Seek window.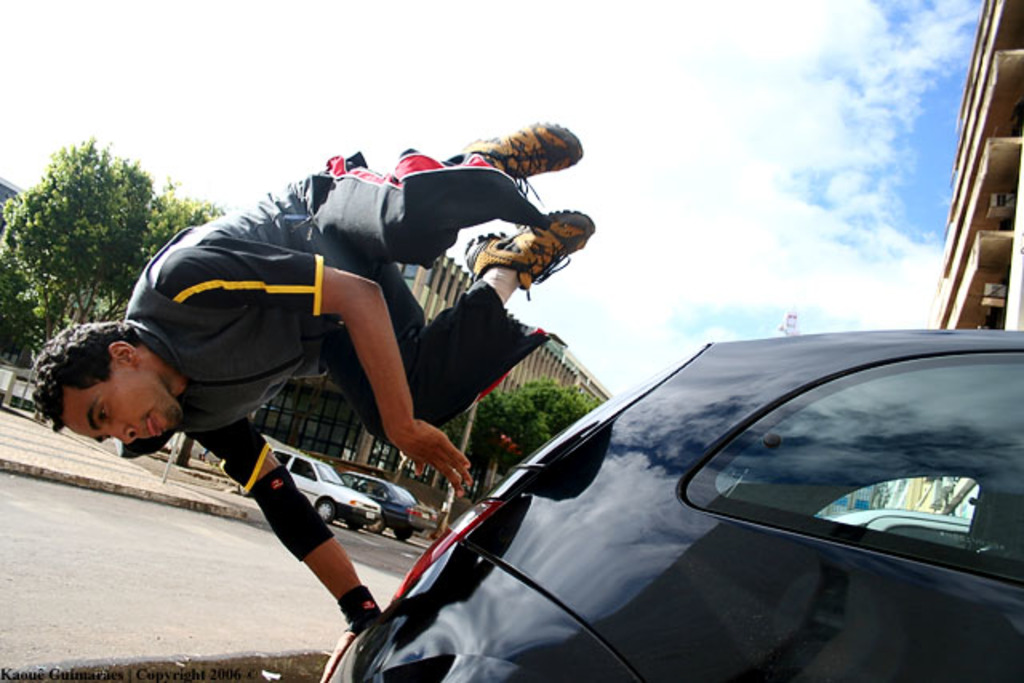
680:345:1022:597.
